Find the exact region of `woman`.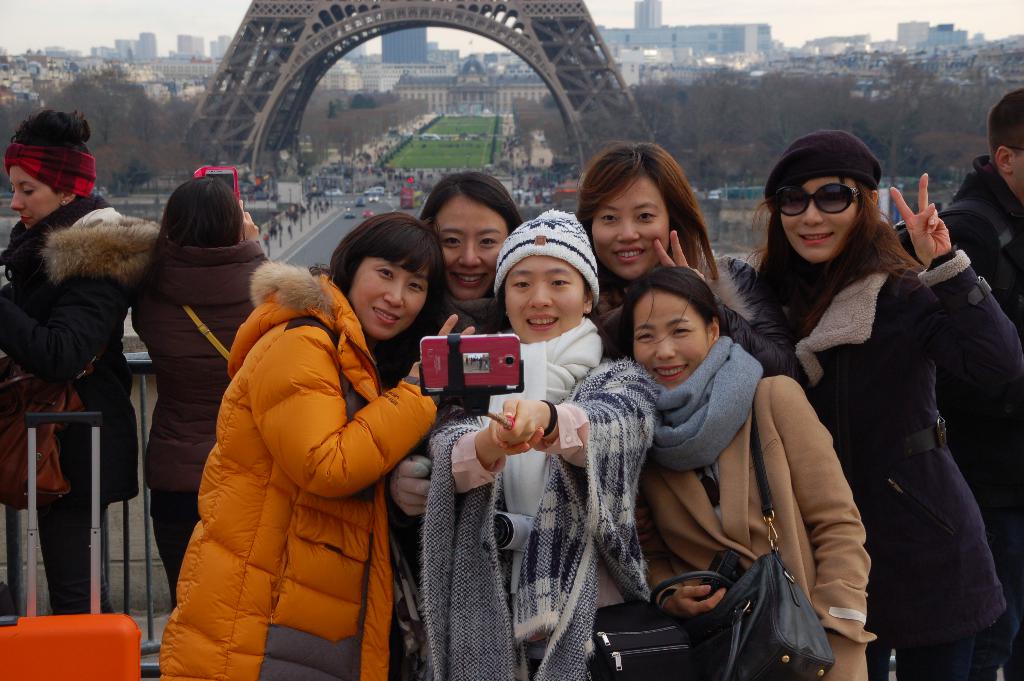
Exact region: {"left": 127, "top": 179, "right": 270, "bottom": 604}.
